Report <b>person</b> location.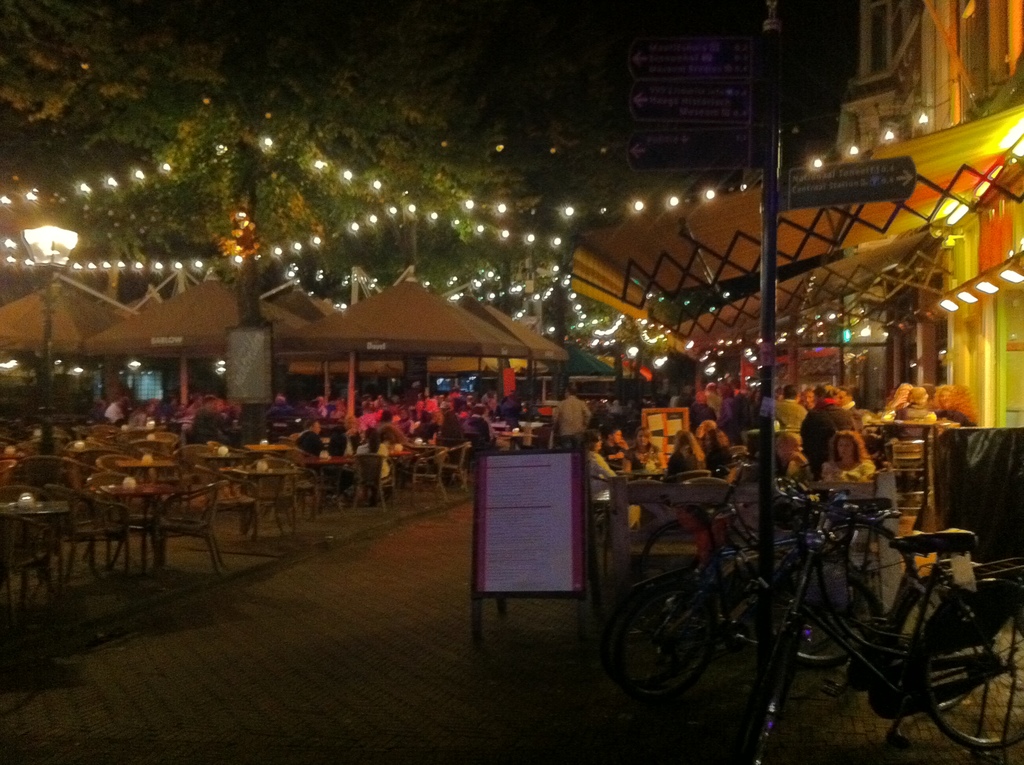
Report: crop(710, 428, 729, 471).
